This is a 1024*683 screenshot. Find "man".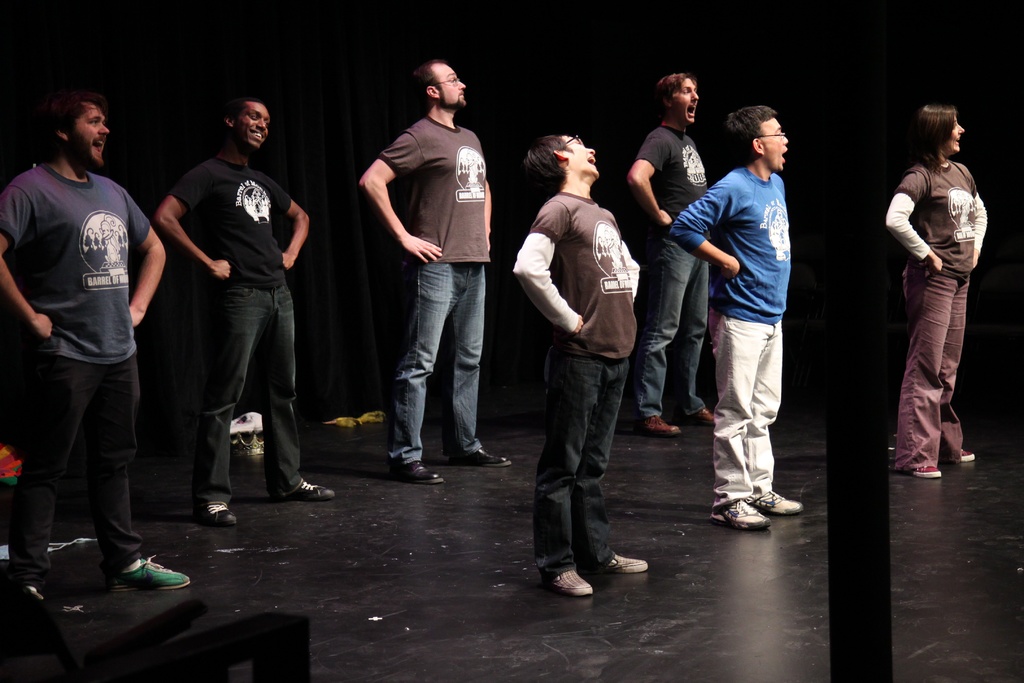
Bounding box: left=362, top=57, right=519, bottom=487.
